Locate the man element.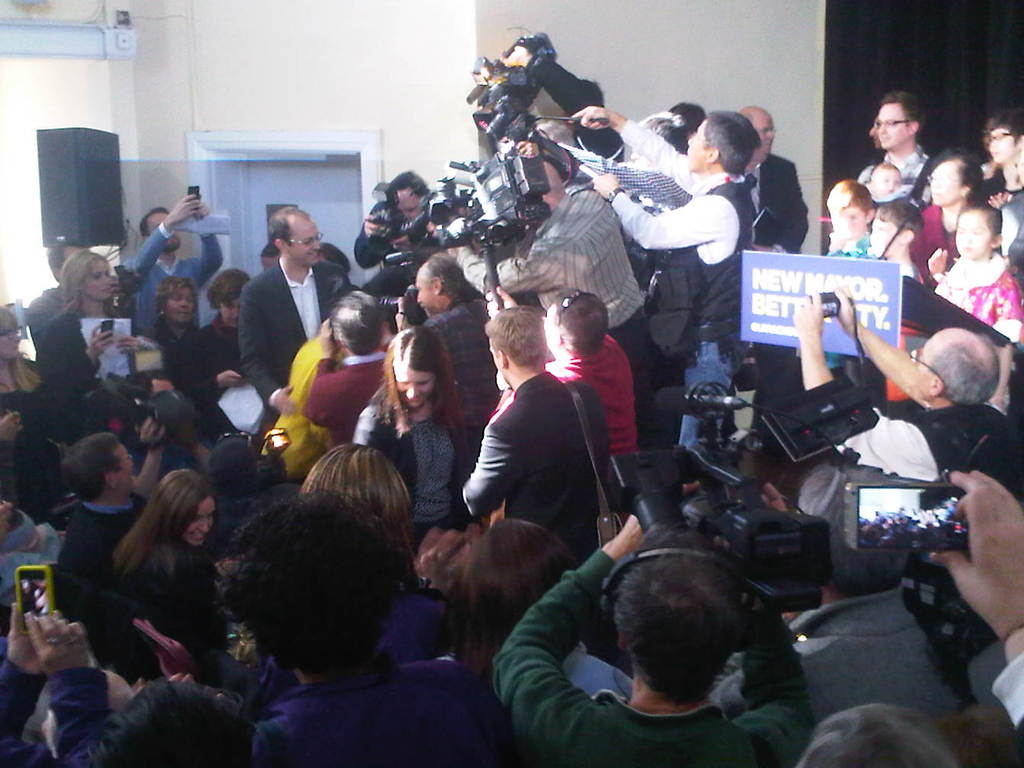
Element bbox: bbox=(354, 169, 429, 272).
